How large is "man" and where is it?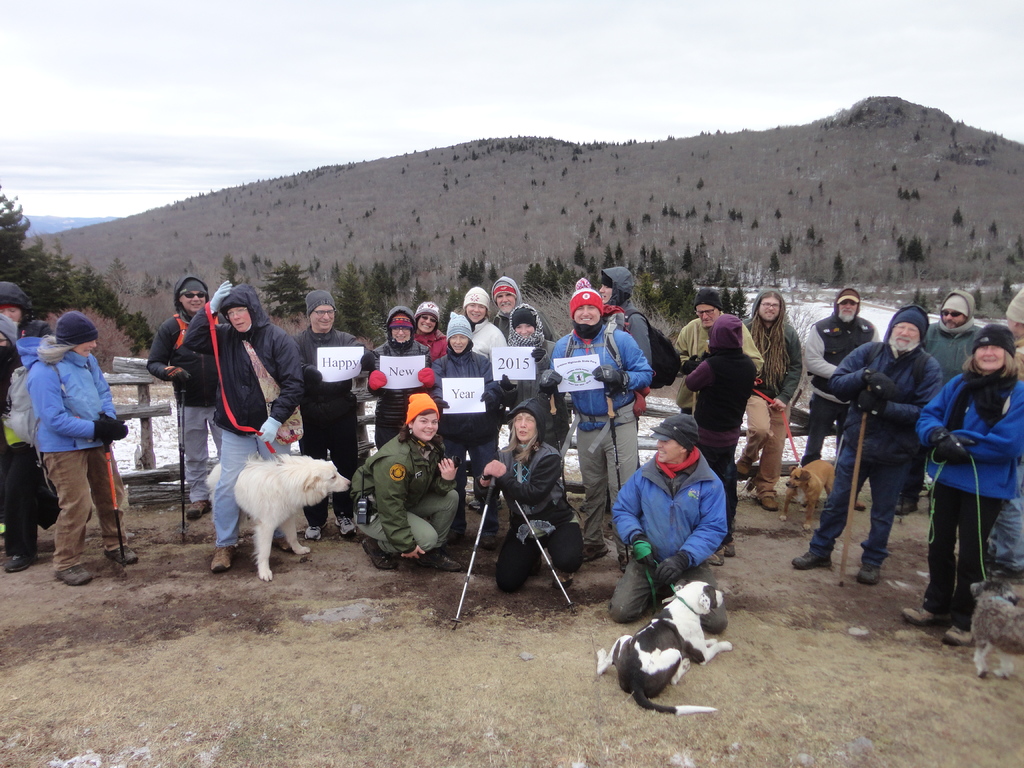
Bounding box: <box>289,288,375,542</box>.
